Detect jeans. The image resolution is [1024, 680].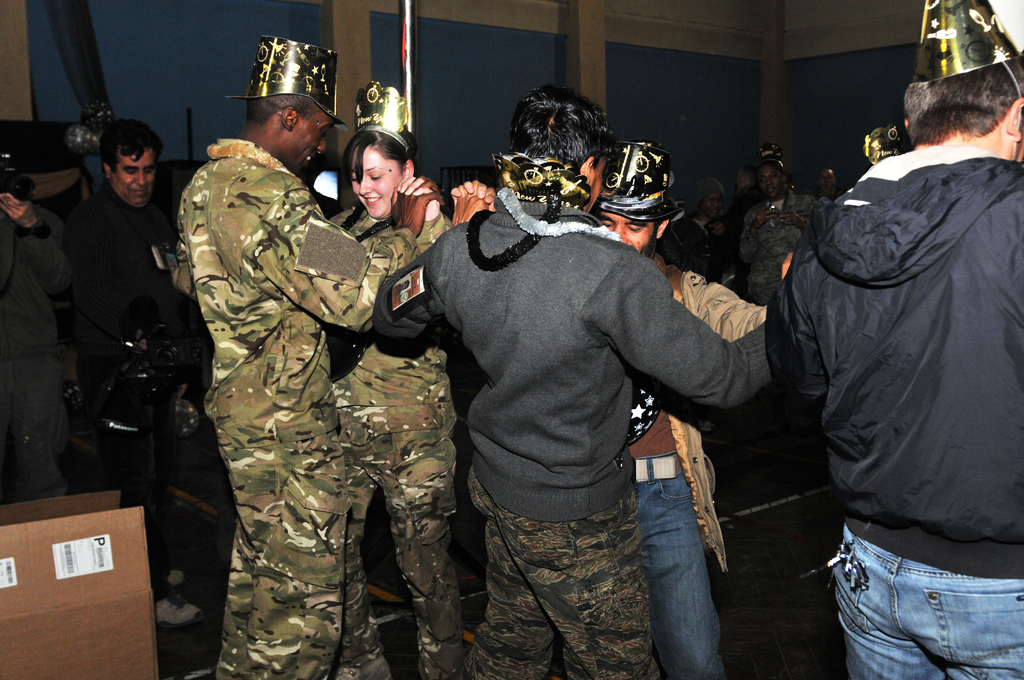
[x1=630, y1=458, x2=742, y2=678].
